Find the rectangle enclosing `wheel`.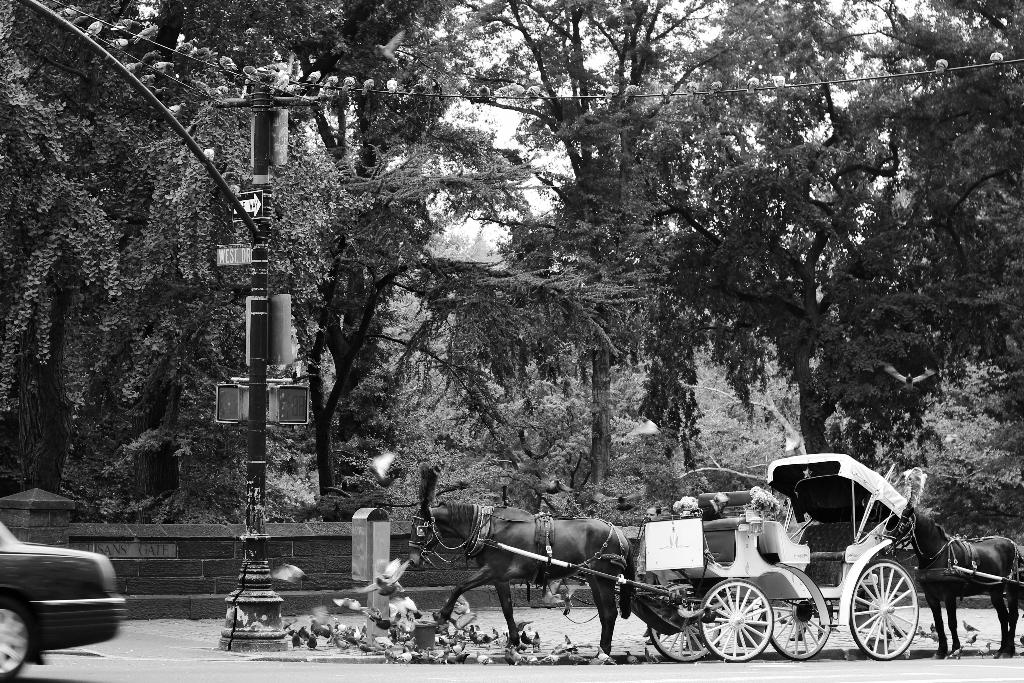
box=[851, 559, 917, 662].
